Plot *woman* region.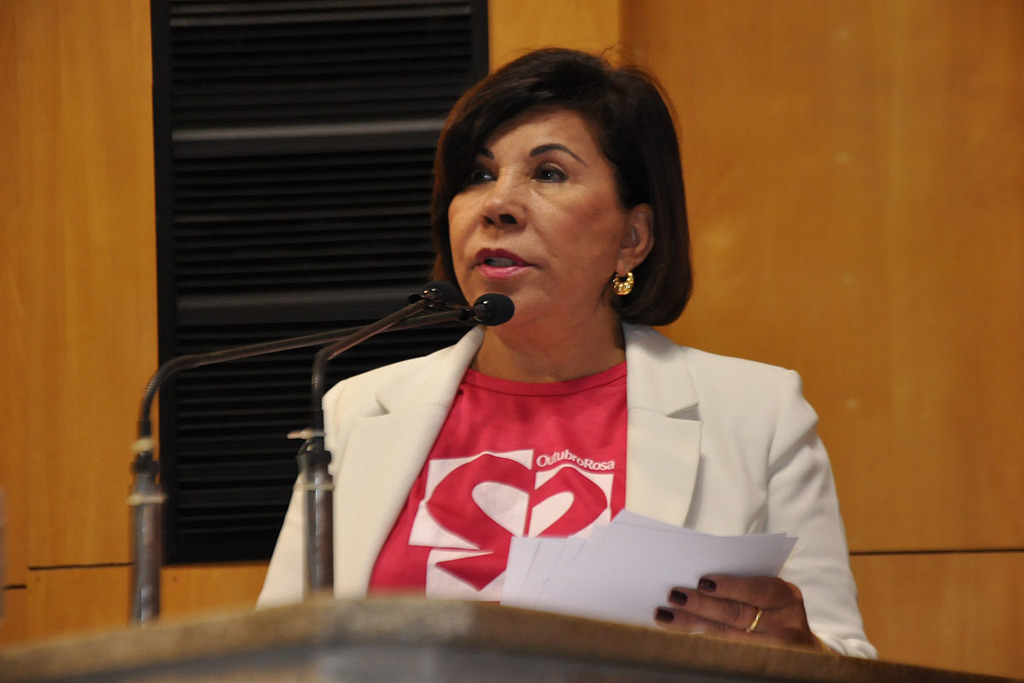
Plotted at rect(286, 96, 859, 645).
